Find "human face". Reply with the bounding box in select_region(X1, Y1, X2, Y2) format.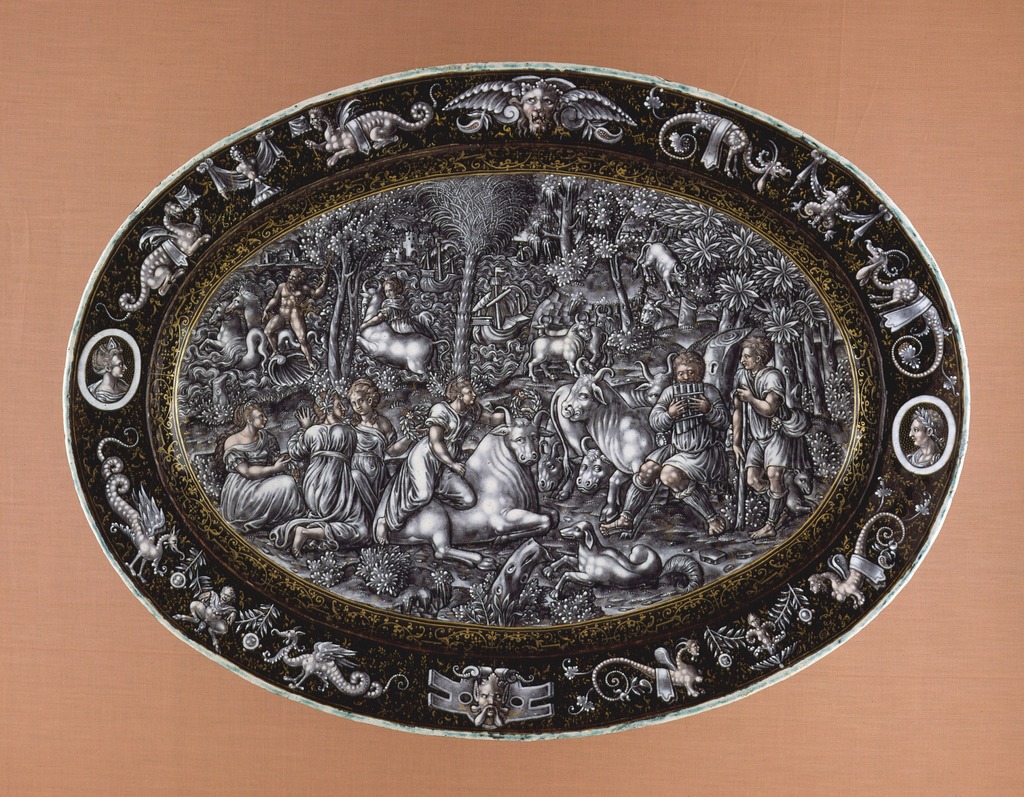
select_region(232, 148, 245, 160).
